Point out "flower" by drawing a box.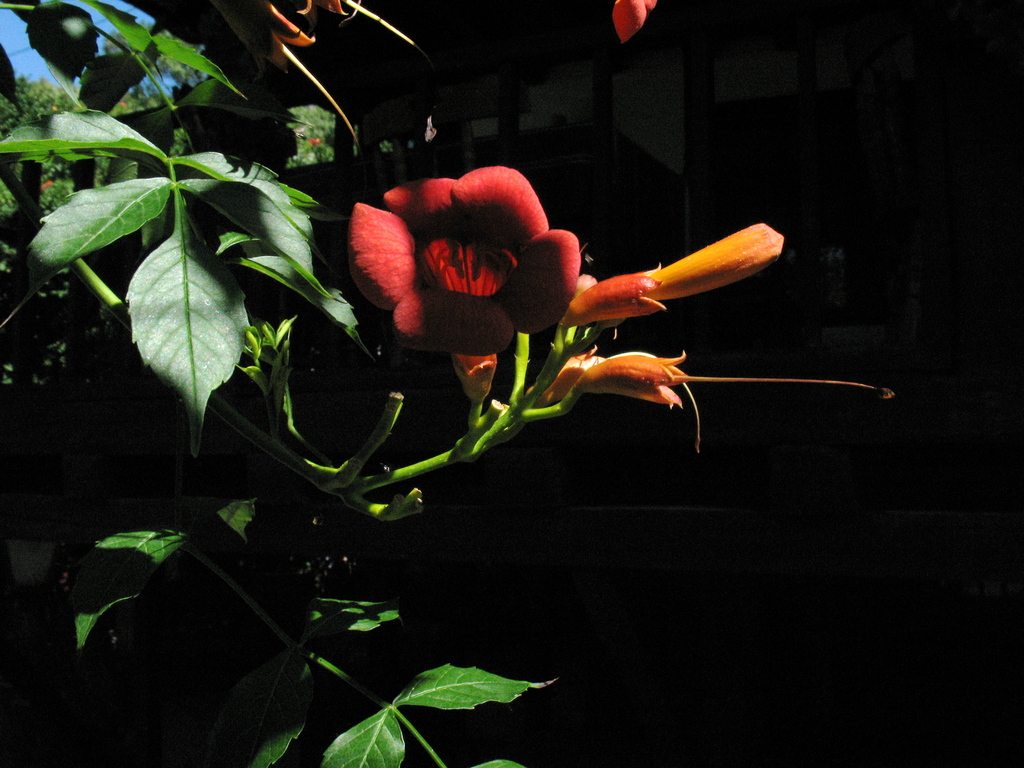
340:163:584:399.
